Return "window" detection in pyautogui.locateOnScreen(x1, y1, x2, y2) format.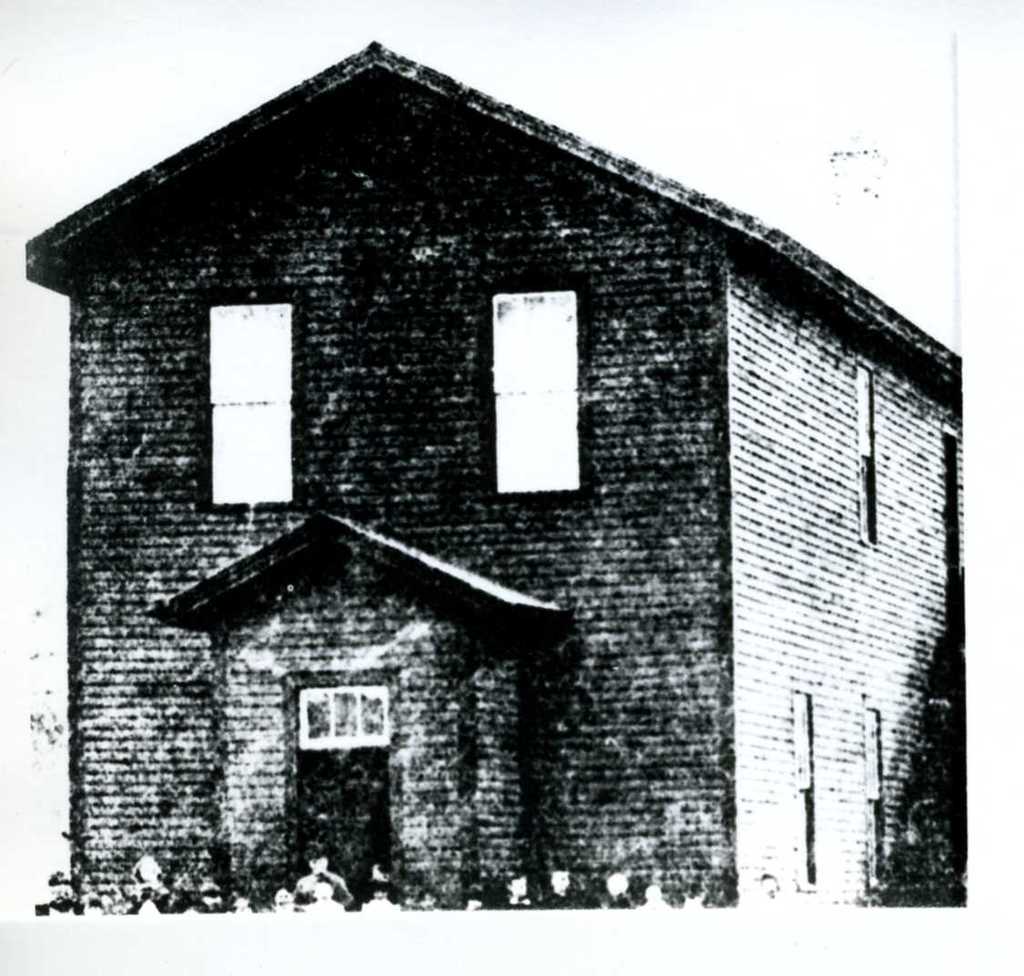
pyautogui.locateOnScreen(194, 264, 313, 536).
